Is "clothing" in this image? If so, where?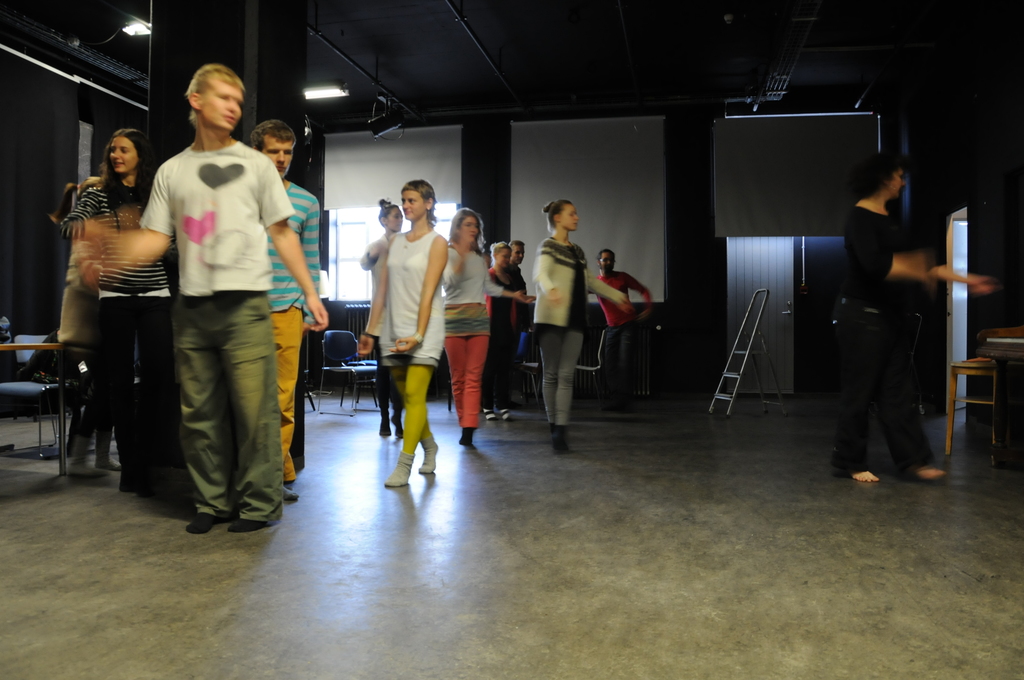
Yes, at 593:269:656:329.
